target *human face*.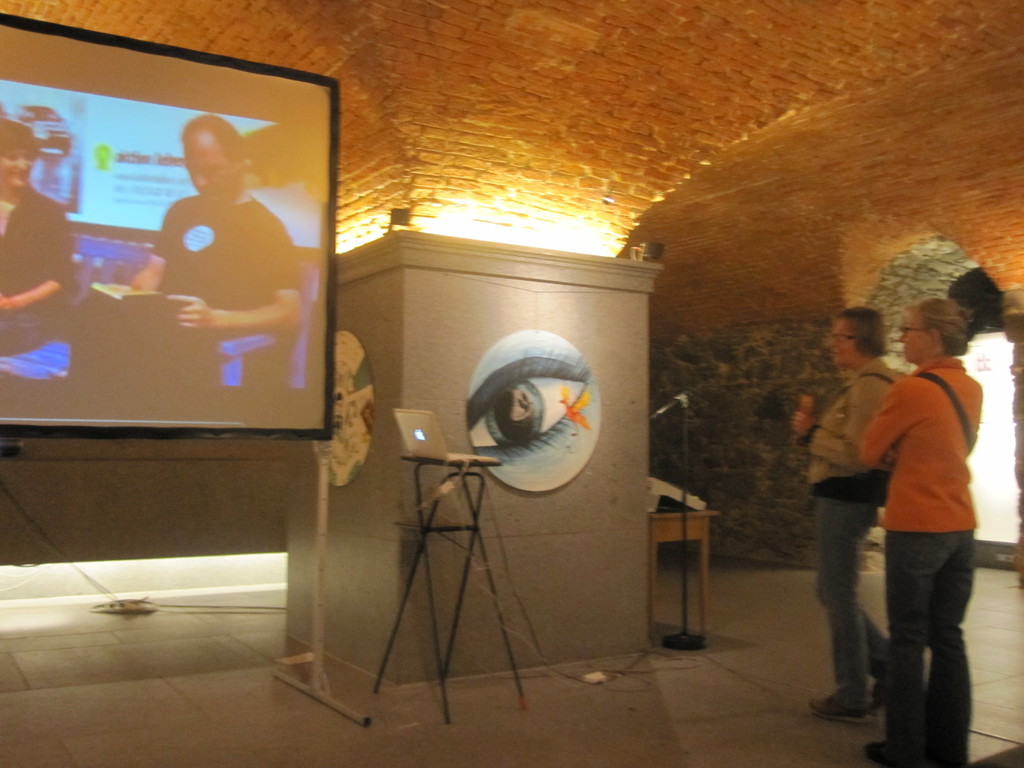
Target region: 898 310 932 364.
